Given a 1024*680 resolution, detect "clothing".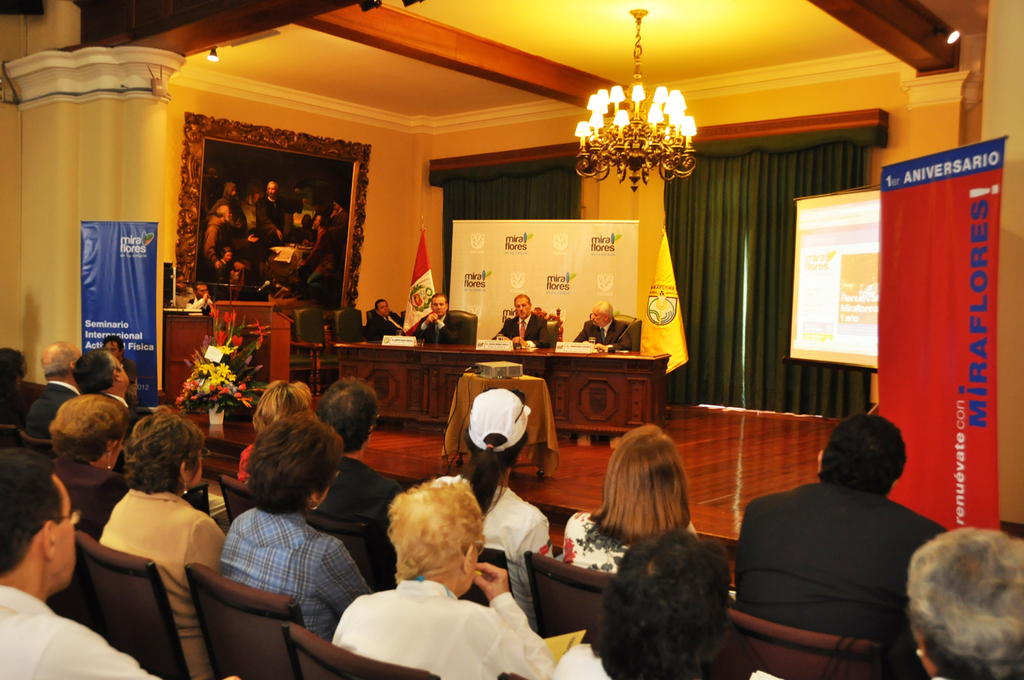
[x1=210, y1=180, x2=246, y2=234].
